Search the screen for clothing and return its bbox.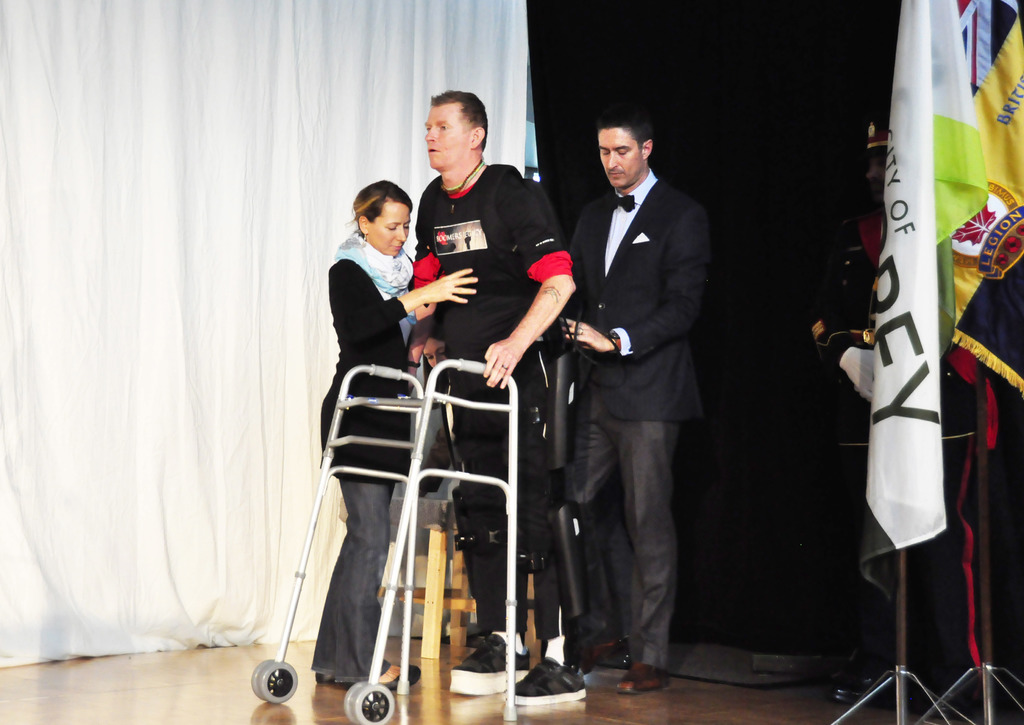
Found: {"left": 413, "top": 156, "right": 573, "bottom": 642}.
